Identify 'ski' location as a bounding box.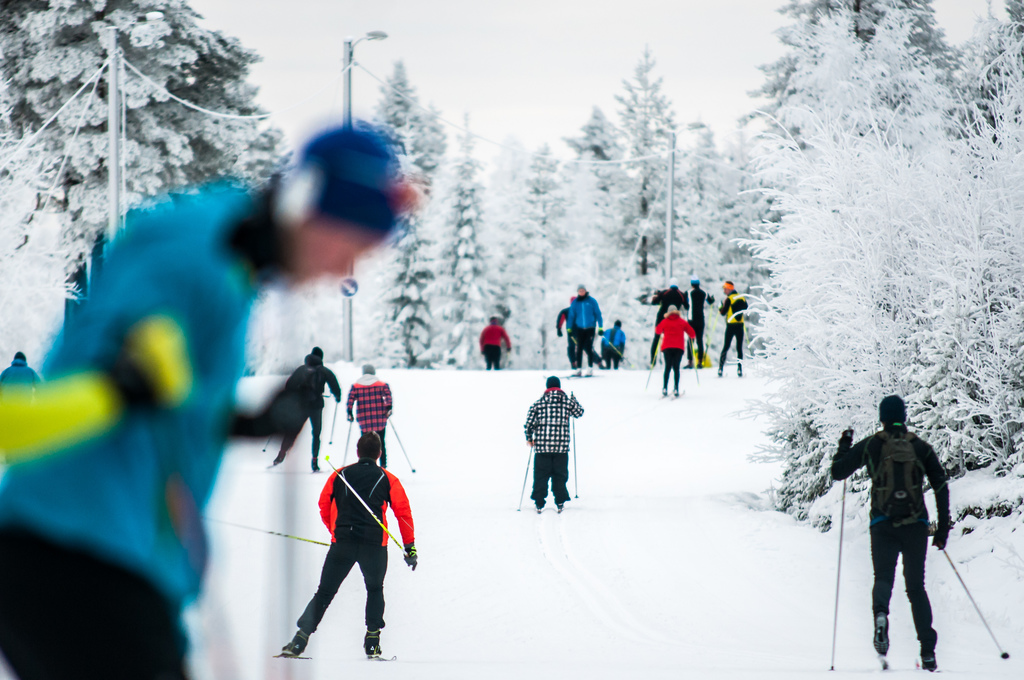
[365, 656, 404, 660].
